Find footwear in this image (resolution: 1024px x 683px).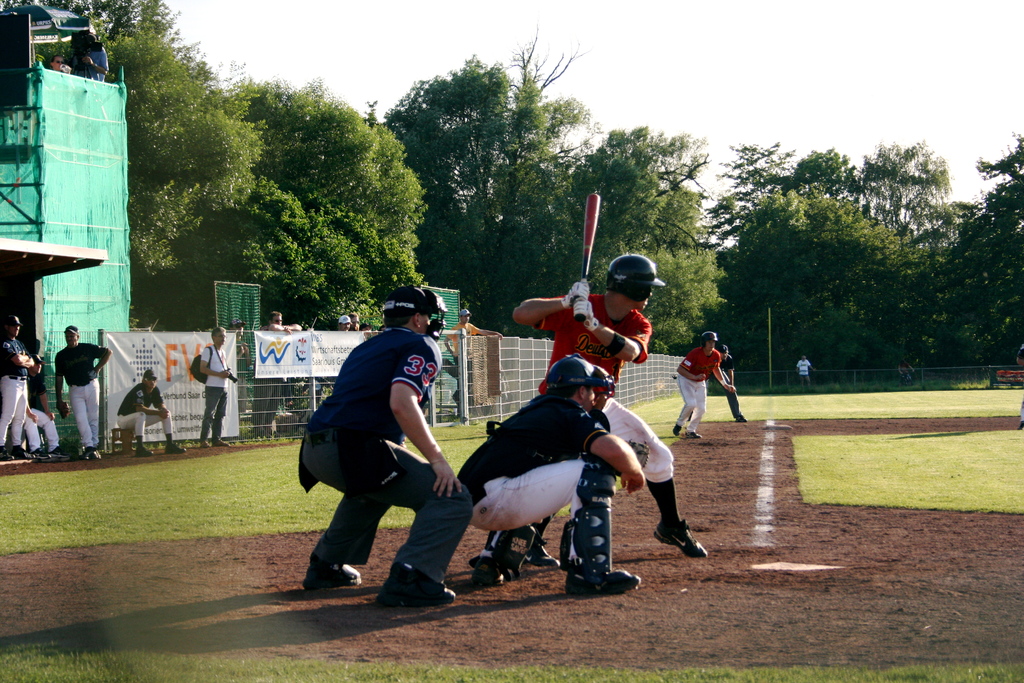
(x1=35, y1=448, x2=49, y2=457).
